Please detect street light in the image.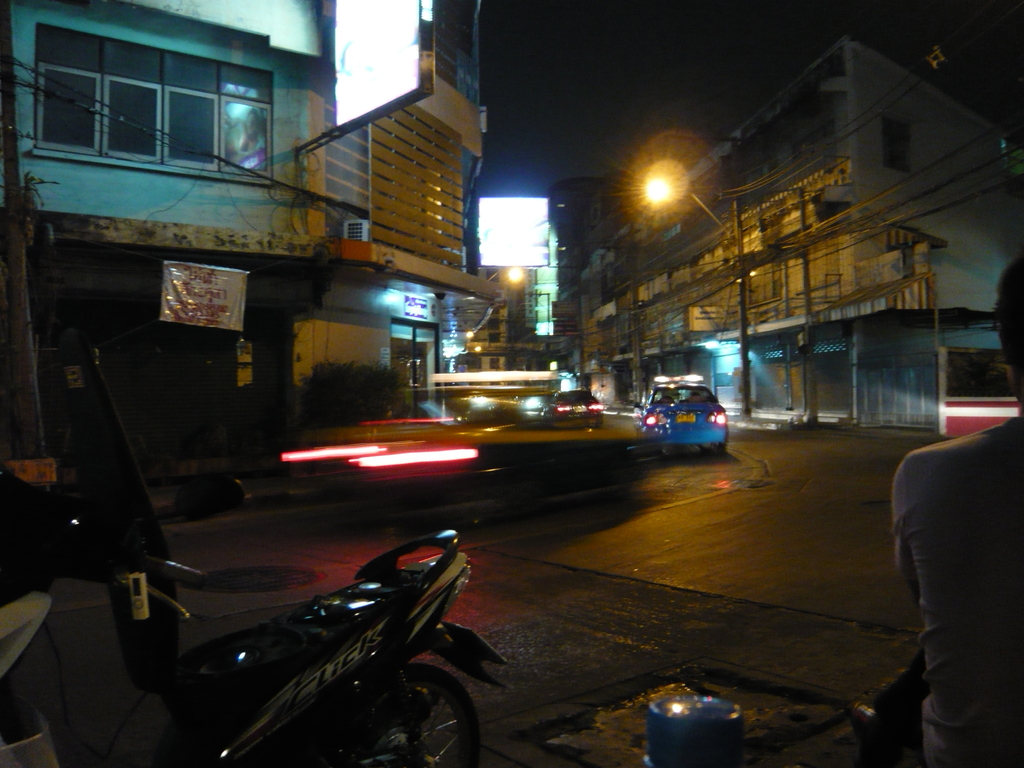
left=637, top=177, right=739, bottom=235.
